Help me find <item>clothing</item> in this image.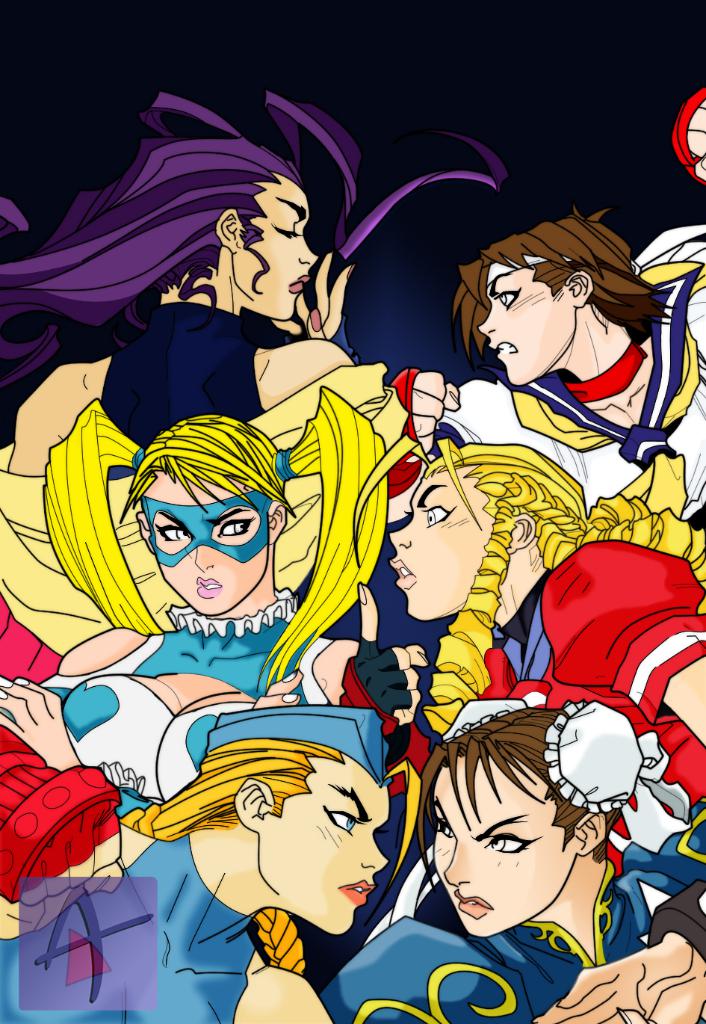
Found it: Rect(469, 542, 697, 800).
